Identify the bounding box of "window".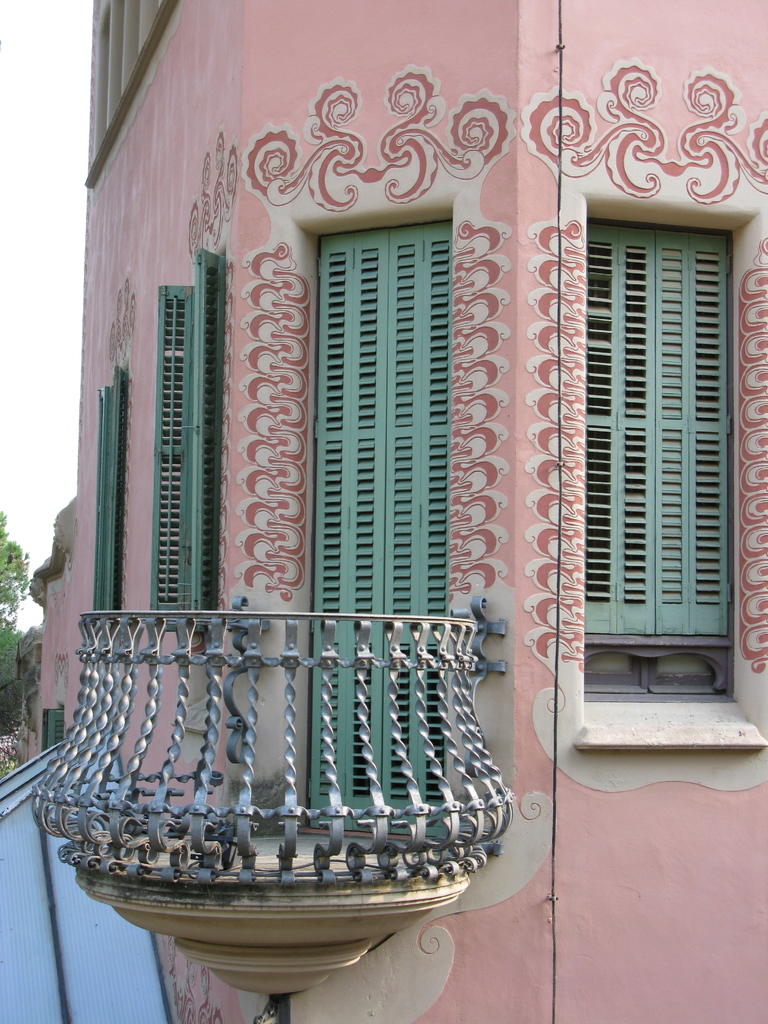
<bbox>150, 247, 219, 652</bbox>.
